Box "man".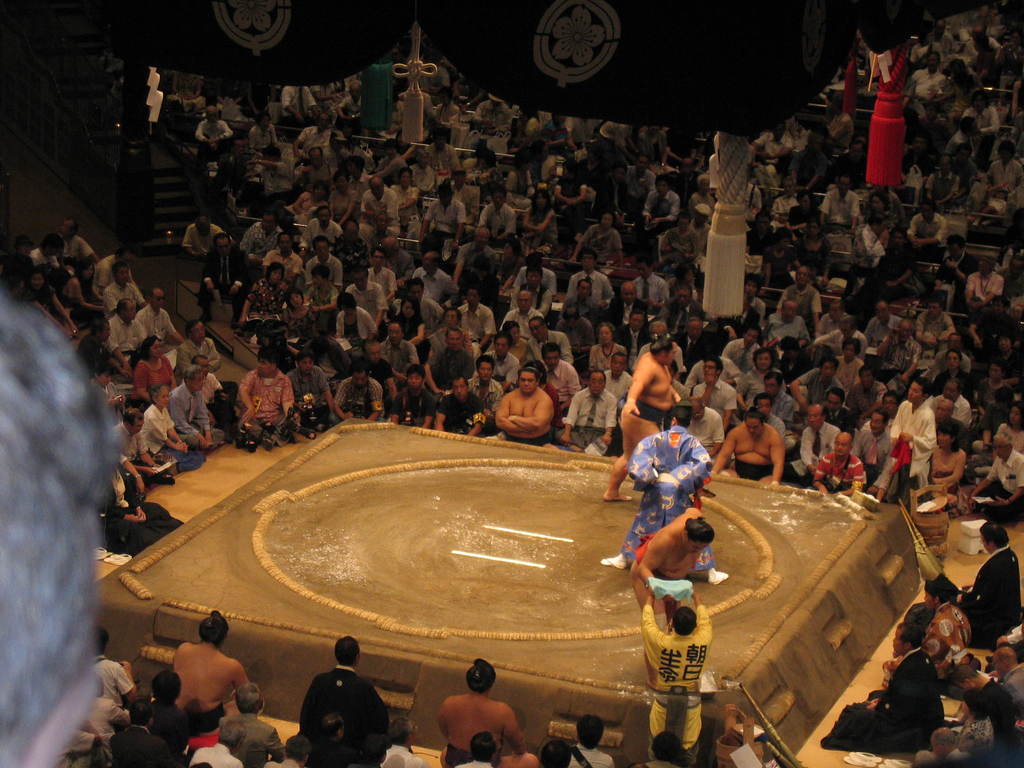
bbox(756, 127, 788, 170).
